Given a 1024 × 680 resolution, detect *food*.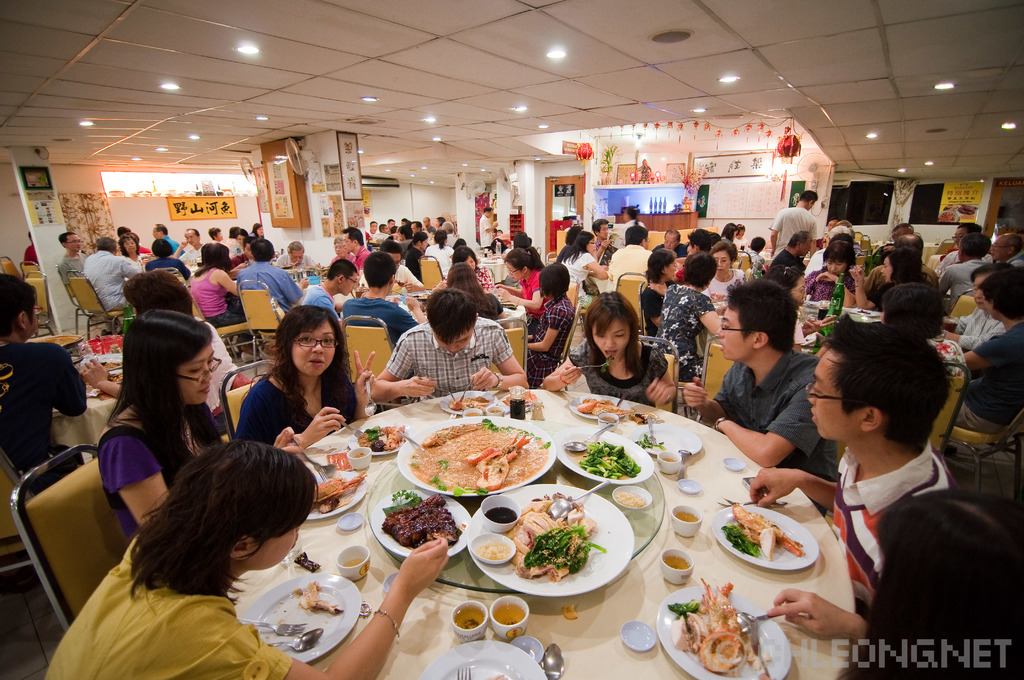
(left=637, top=432, right=667, bottom=451).
